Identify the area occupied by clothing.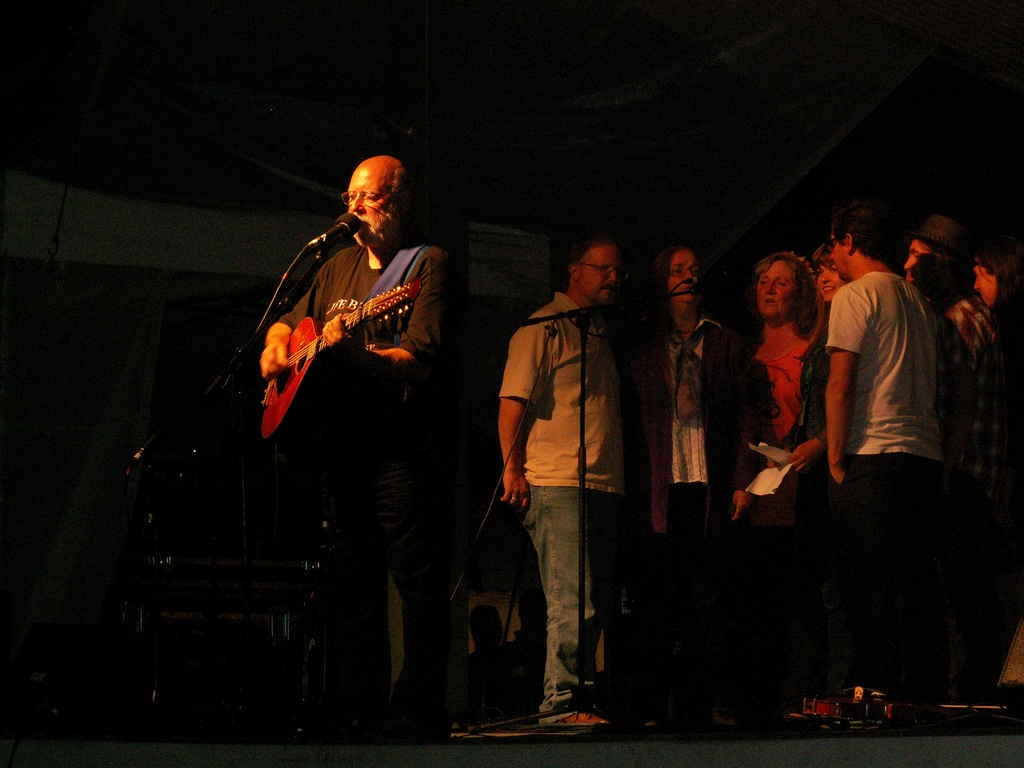
Area: Rect(275, 243, 459, 721).
